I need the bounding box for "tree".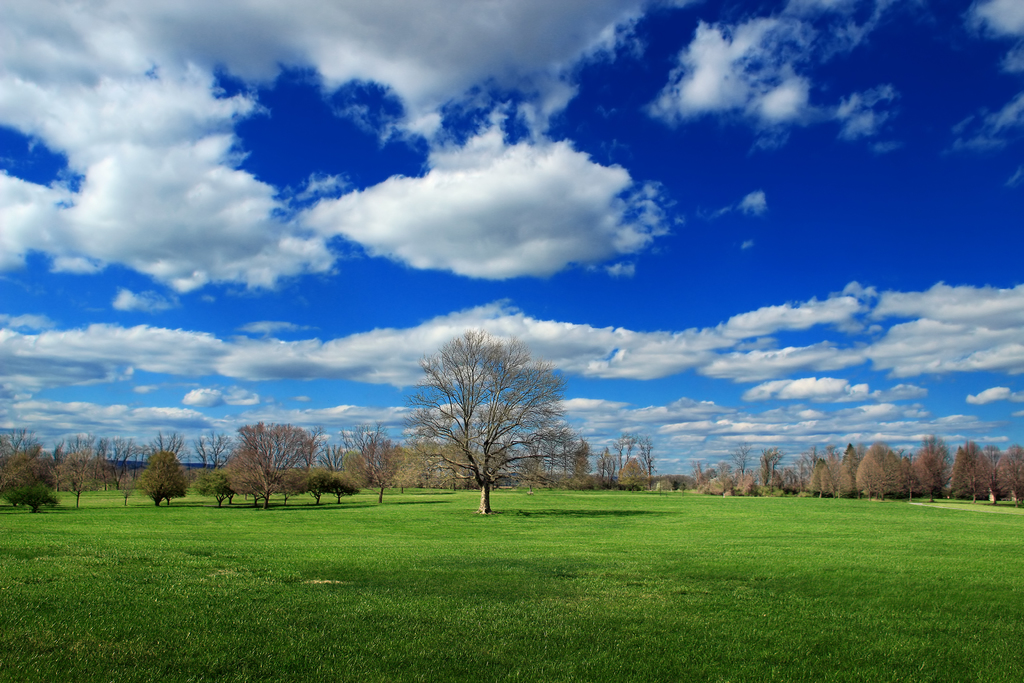
Here it is: {"x1": 7, "y1": 475, "x2": 57, "y2": 515}.
